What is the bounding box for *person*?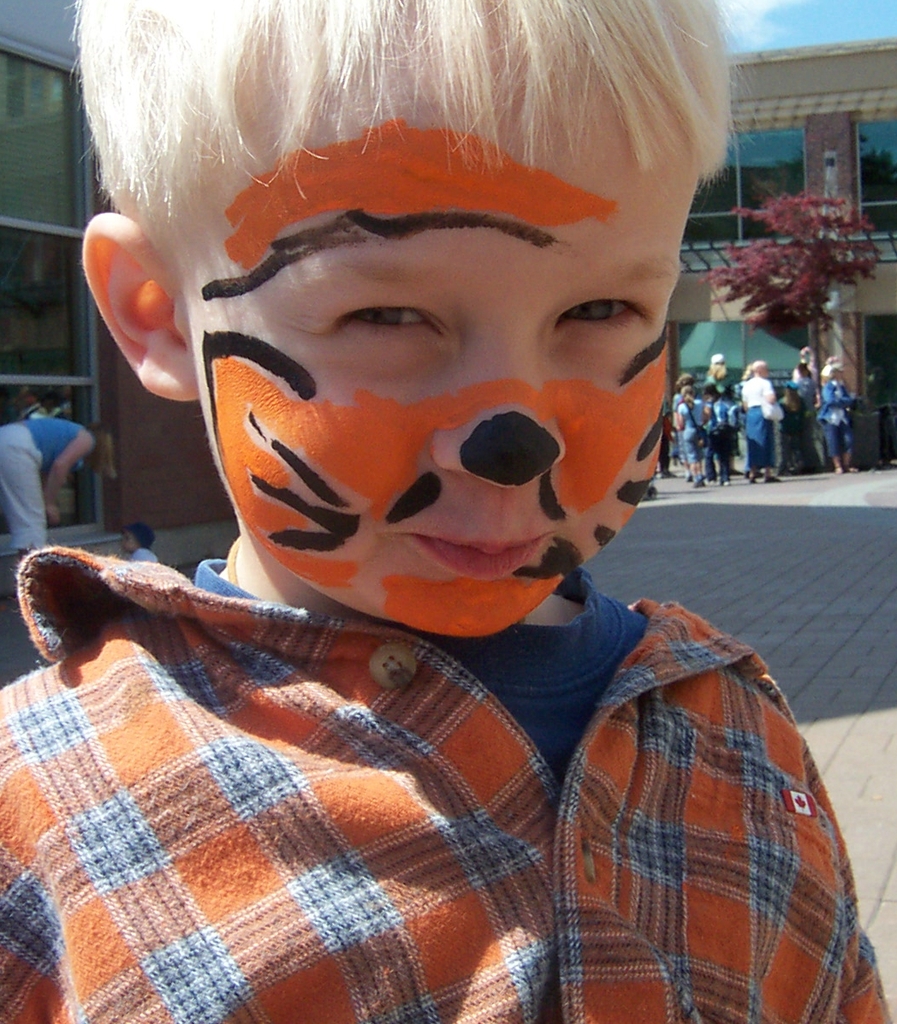
x1=671, y1=376, x2=722, y2=480.
